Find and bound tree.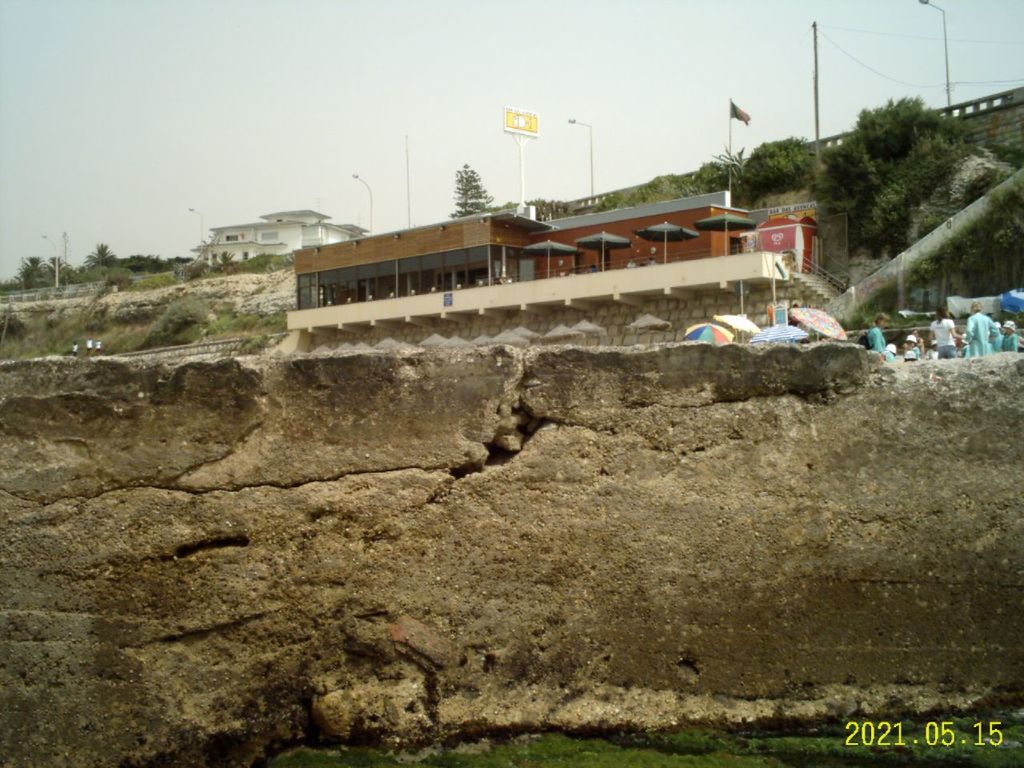
Bound: 38, 253, 71, 287.
